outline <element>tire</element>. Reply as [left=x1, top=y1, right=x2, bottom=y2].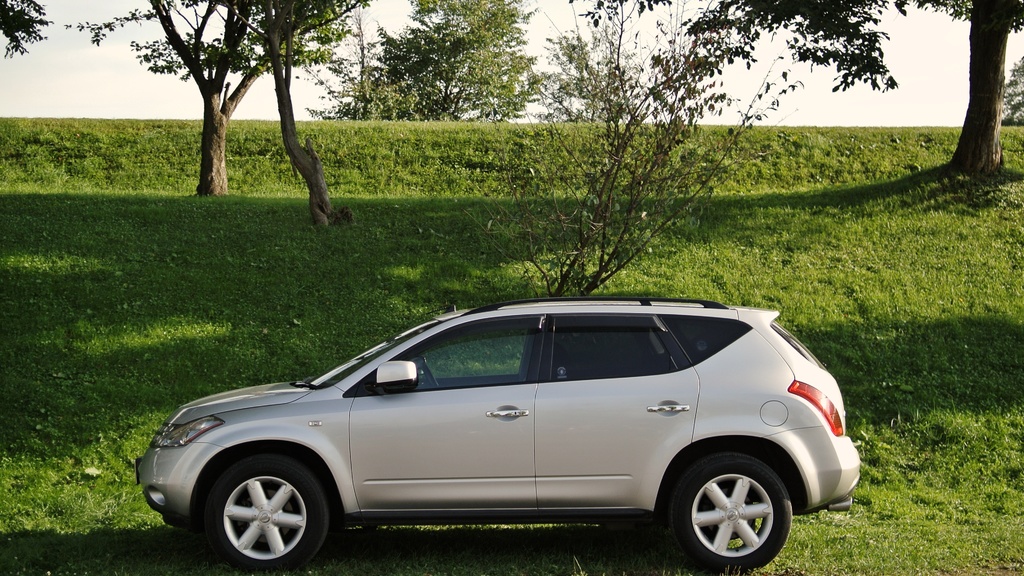
[left=669, top=454, right=793, bottom=574].
